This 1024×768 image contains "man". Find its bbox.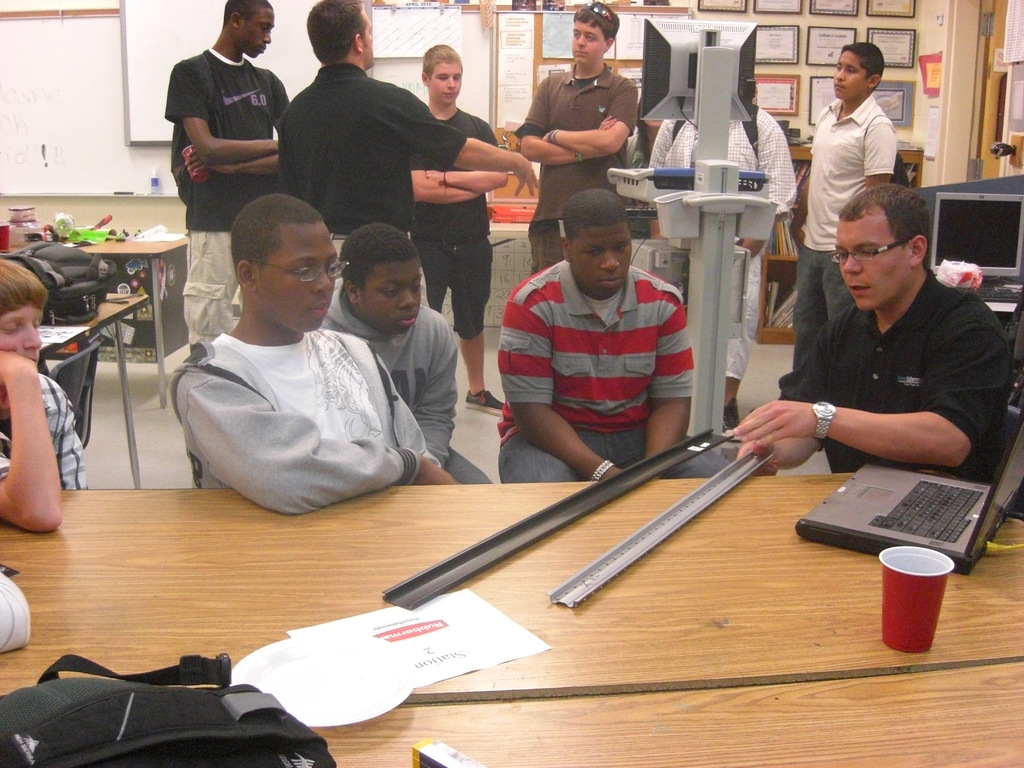
BBox(801, 44, 913, 269).
